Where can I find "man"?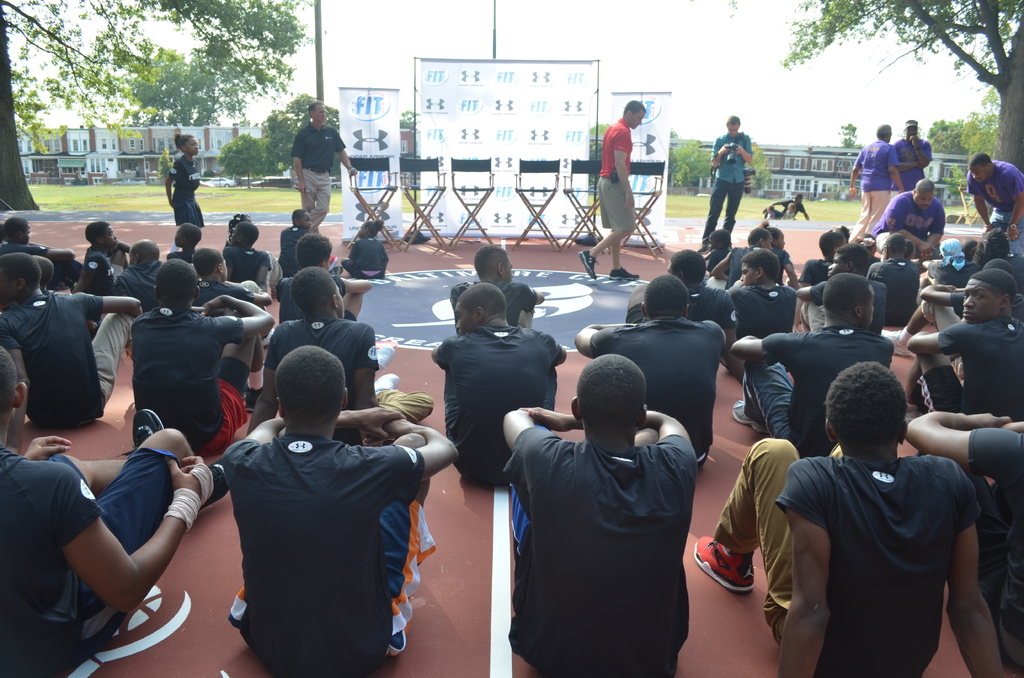
You can find it at Rect(450, 246, 550, 336).
